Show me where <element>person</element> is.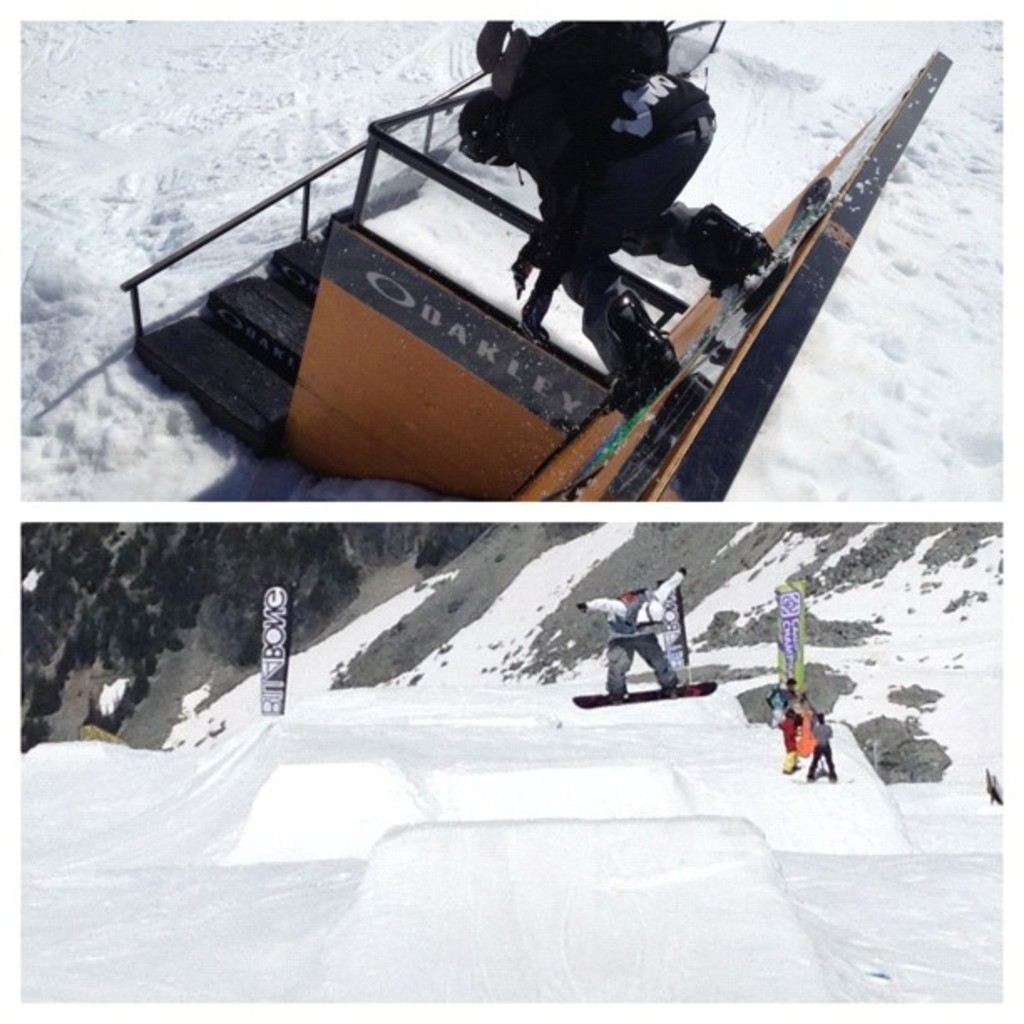
<element>person</element> is at BBox(778, 704, 805, 775).
